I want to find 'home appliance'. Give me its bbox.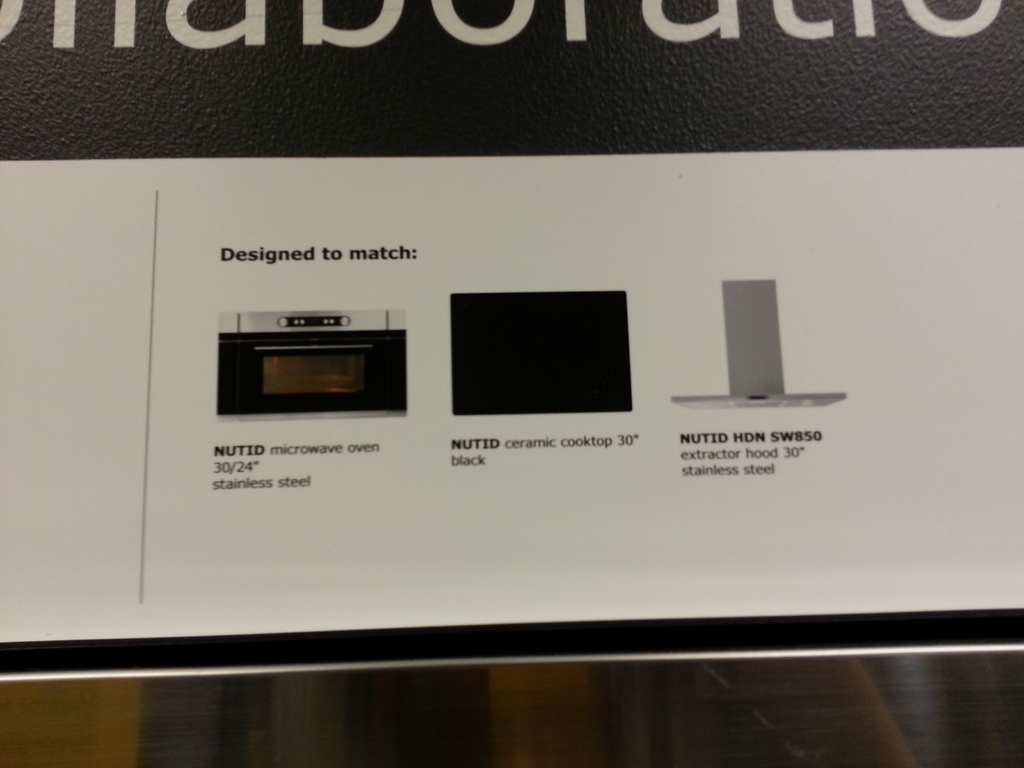
666/275/854/417.
